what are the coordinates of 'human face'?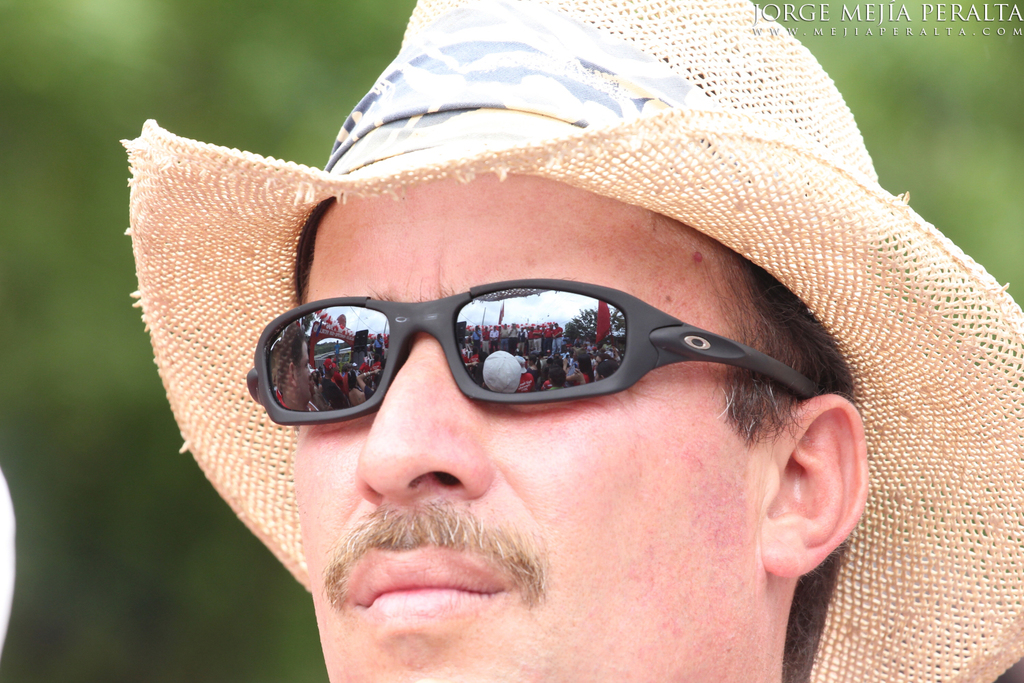
x1=293 y1=178 x2=760 y2=682.
